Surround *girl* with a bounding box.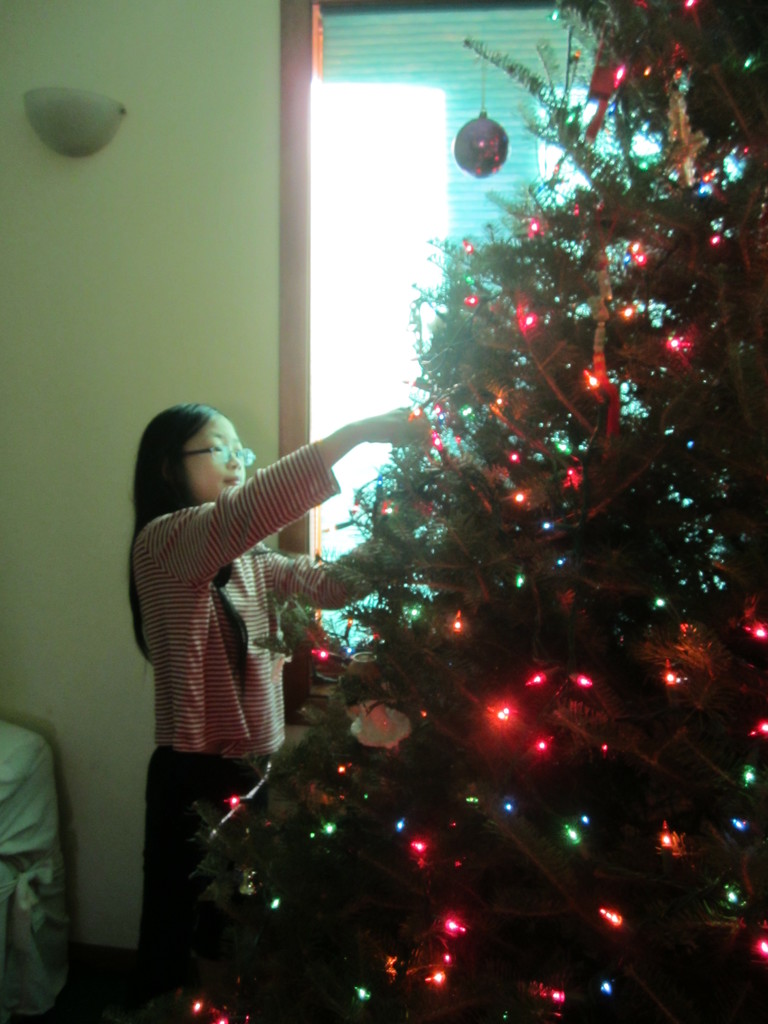
[left=123, top=402, right=429, bottom=982].
